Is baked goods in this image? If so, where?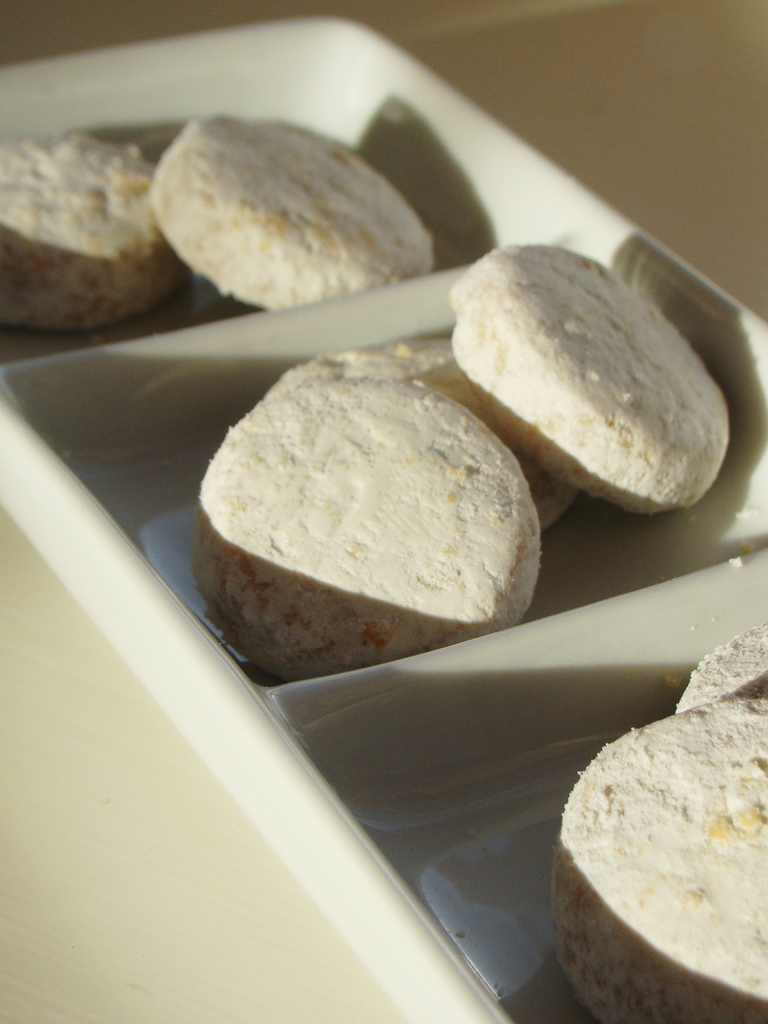
Yes, at pyautogui.locateOnScreen(446, 242, 732, 520).
